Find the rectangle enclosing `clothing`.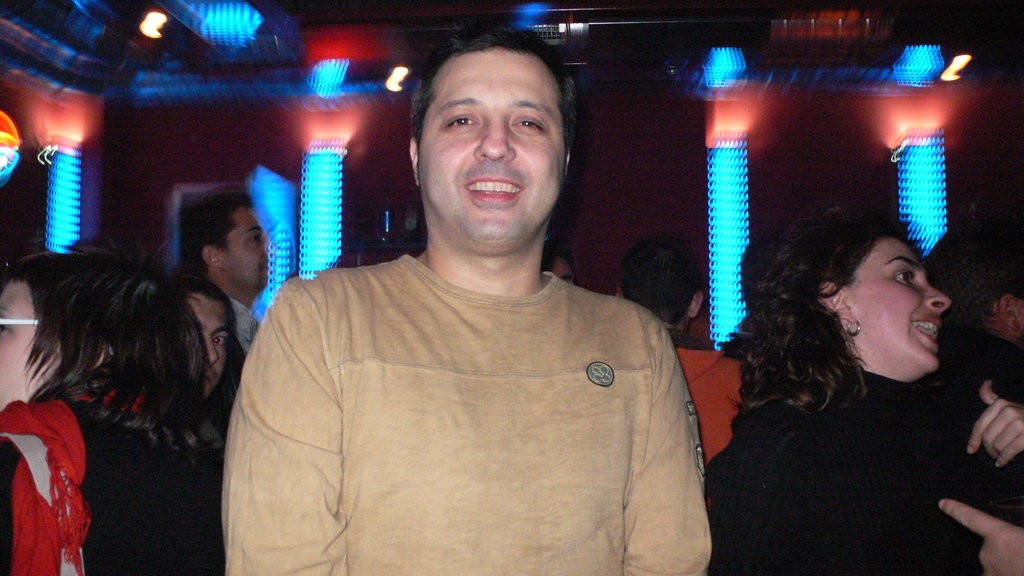
(113,292,287,469).
